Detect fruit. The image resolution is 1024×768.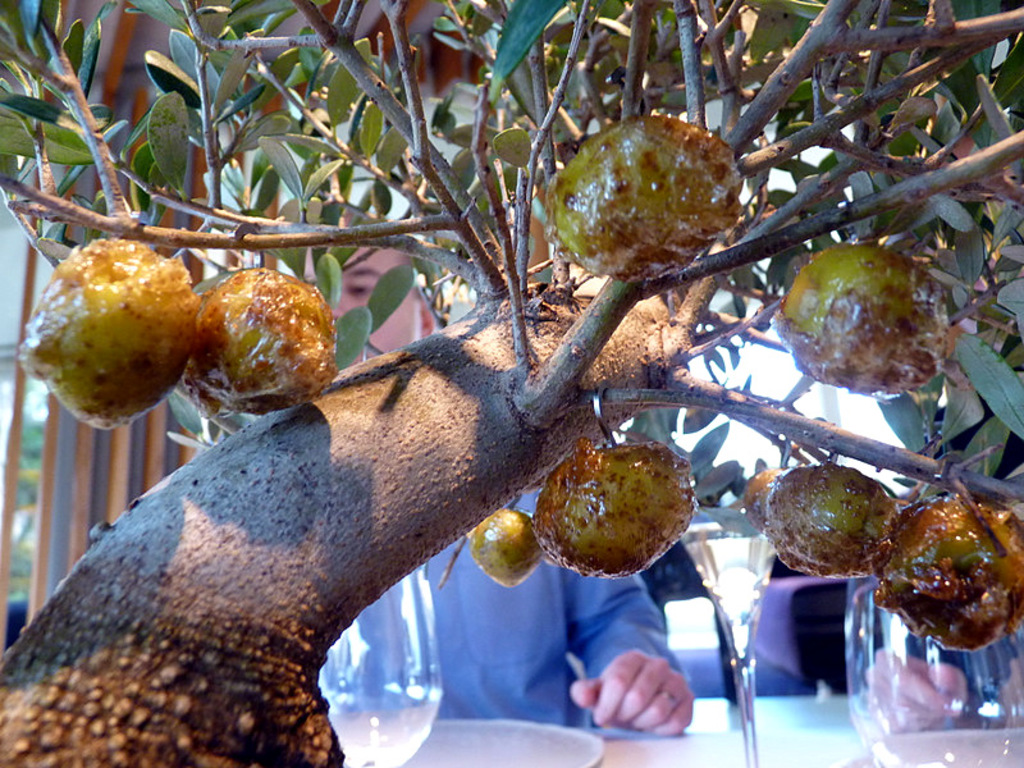
<bbox>763, 466, 901, 585</bbox>.
